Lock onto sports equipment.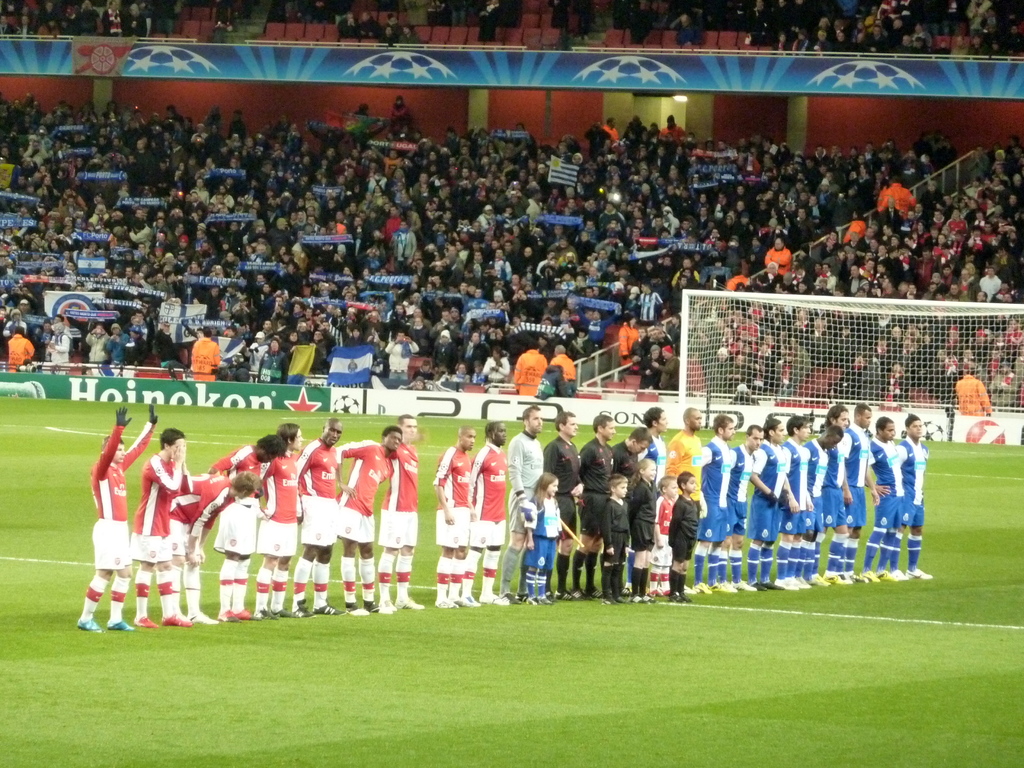
Locked: 159, 614, 189, 625.
